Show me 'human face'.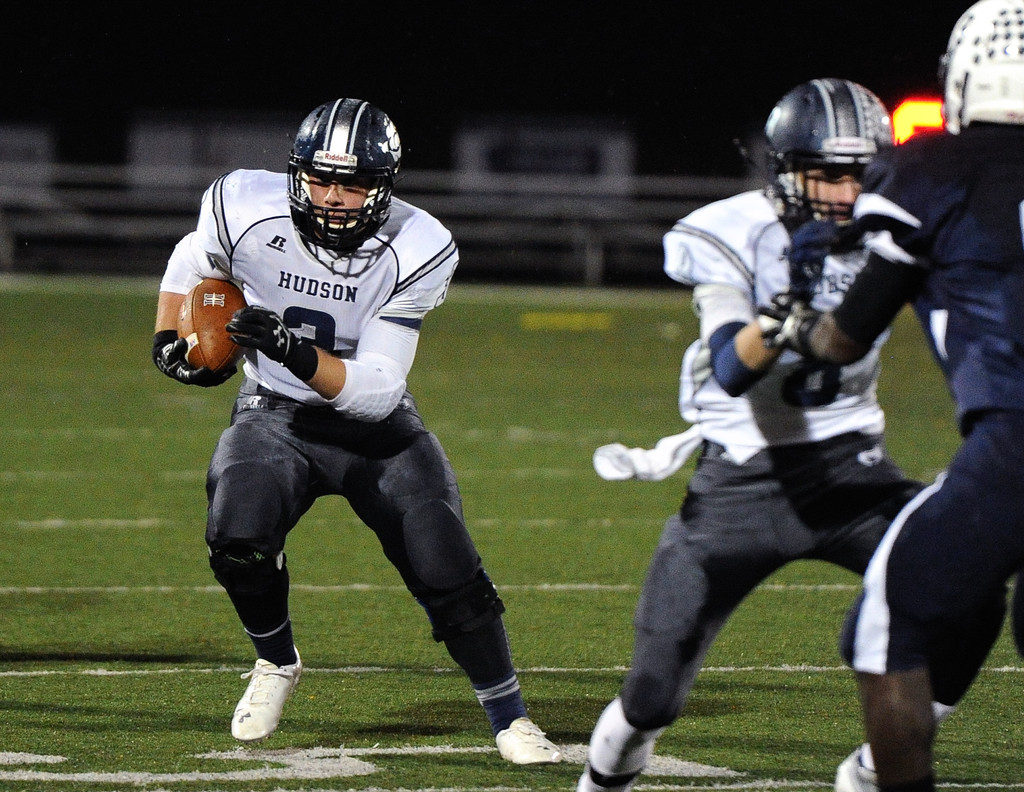
'human face' is here: <region>800, 158, 871, 226</region>.
